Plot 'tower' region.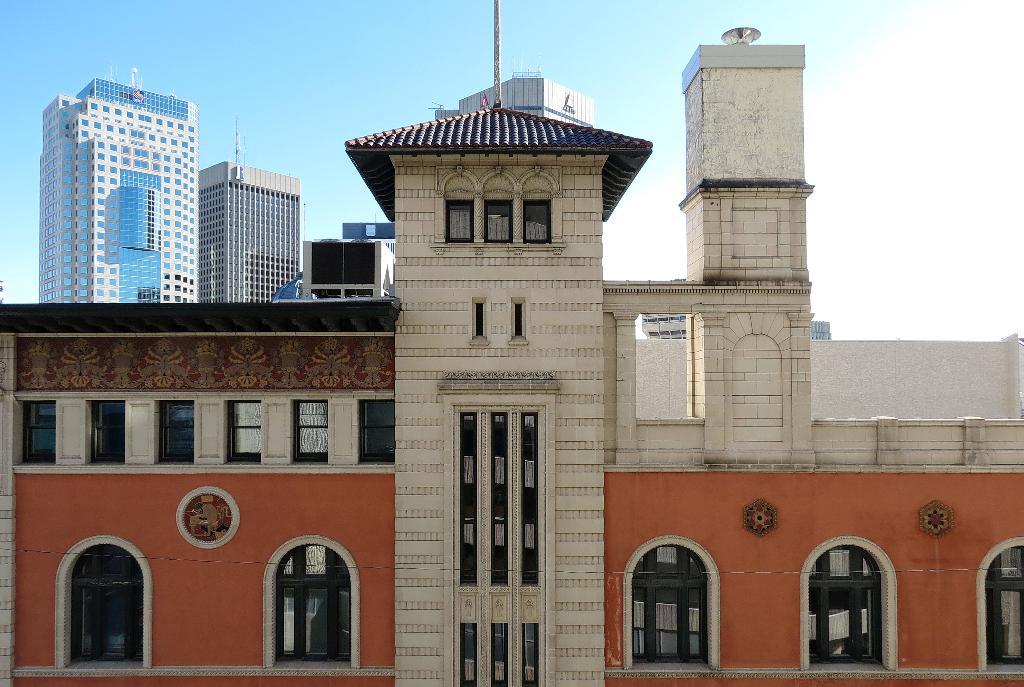
Plotted at BBox(345, 92, 646, 686).
